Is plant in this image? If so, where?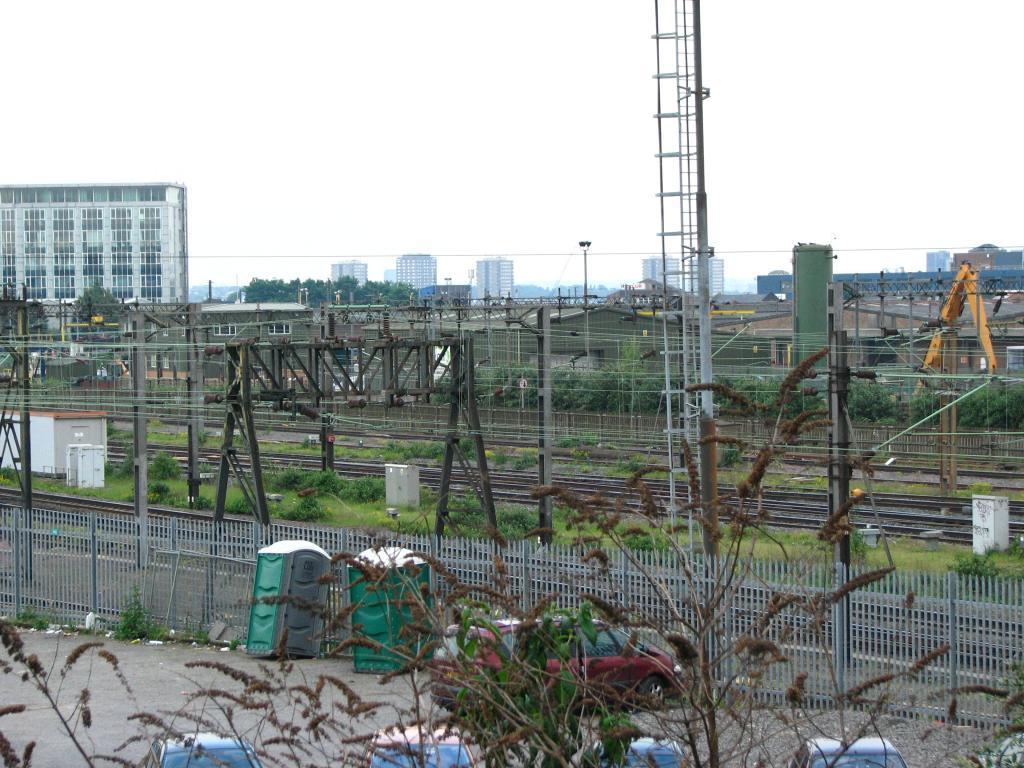
Yes, at <region>412, 584, 624, 746</region>.
